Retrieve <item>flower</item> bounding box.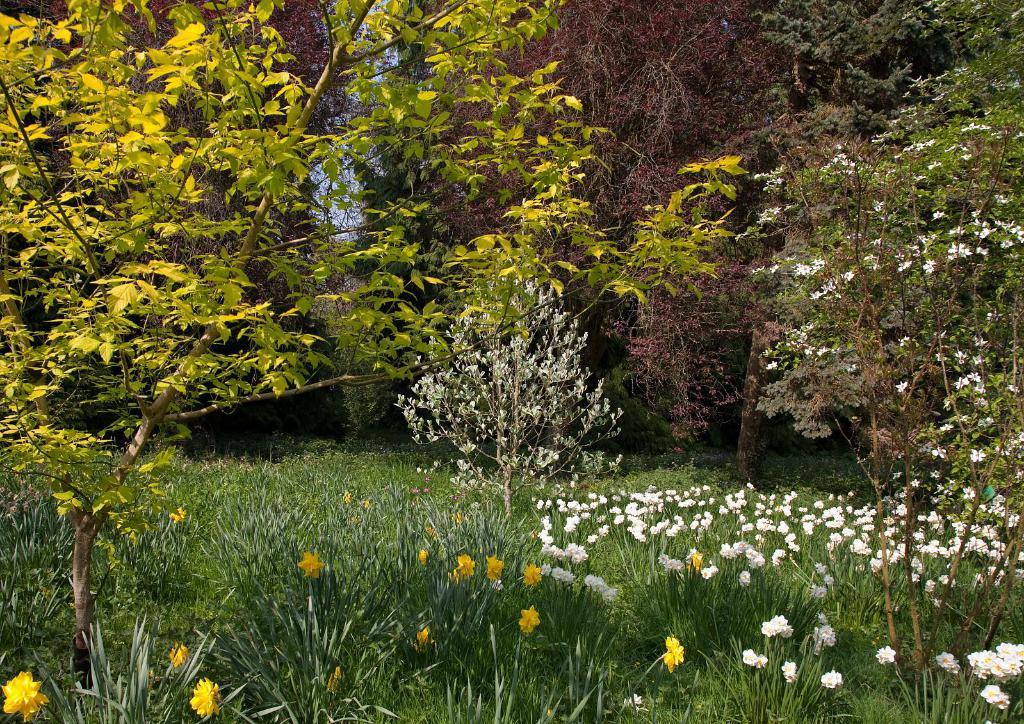
Bounding box: Rect(976, 676, 1018, 714).
